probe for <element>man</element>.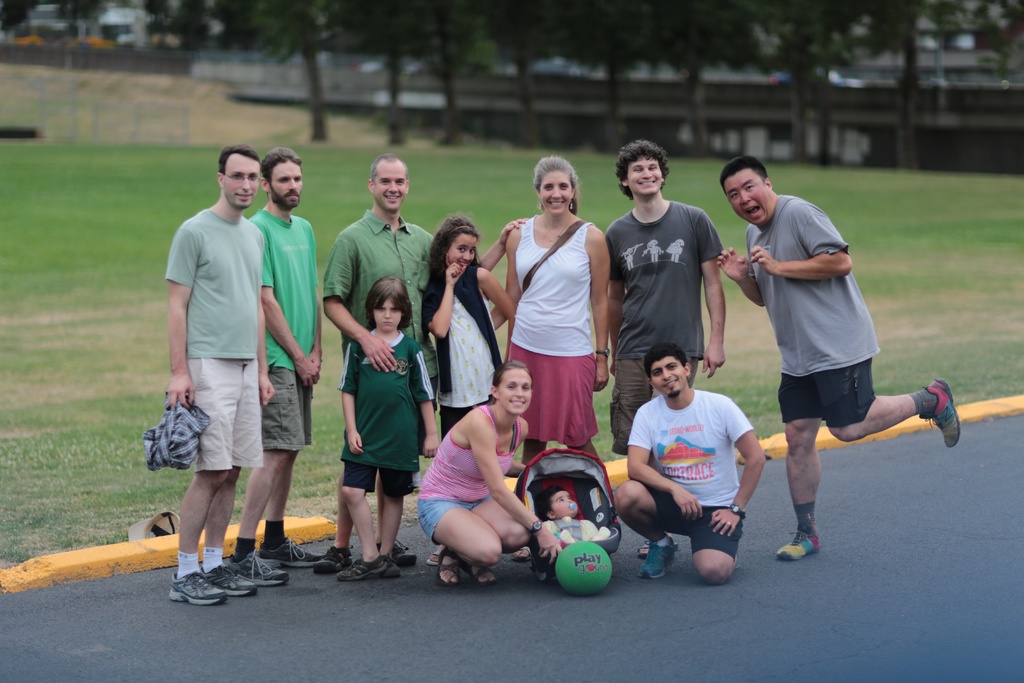
Probe result: crop(717, 155, 964, 563).
